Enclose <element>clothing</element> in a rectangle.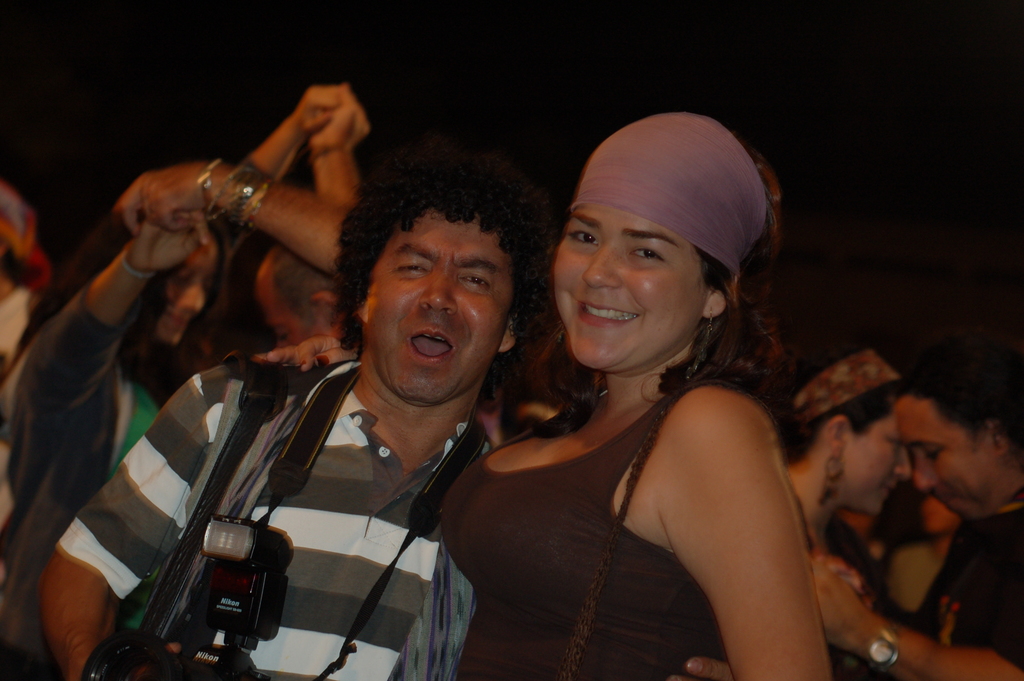
{"left": 0, "top": 275, "right": 162, "bottom": 680}.
